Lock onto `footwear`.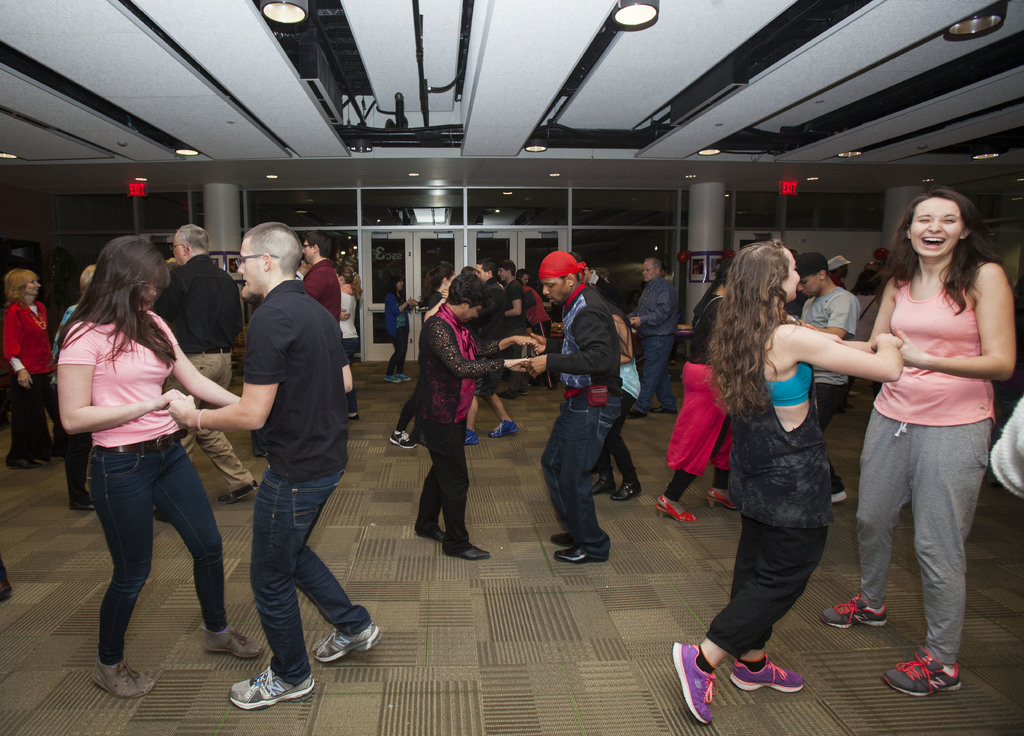
Locked: 390/427/417/450.
